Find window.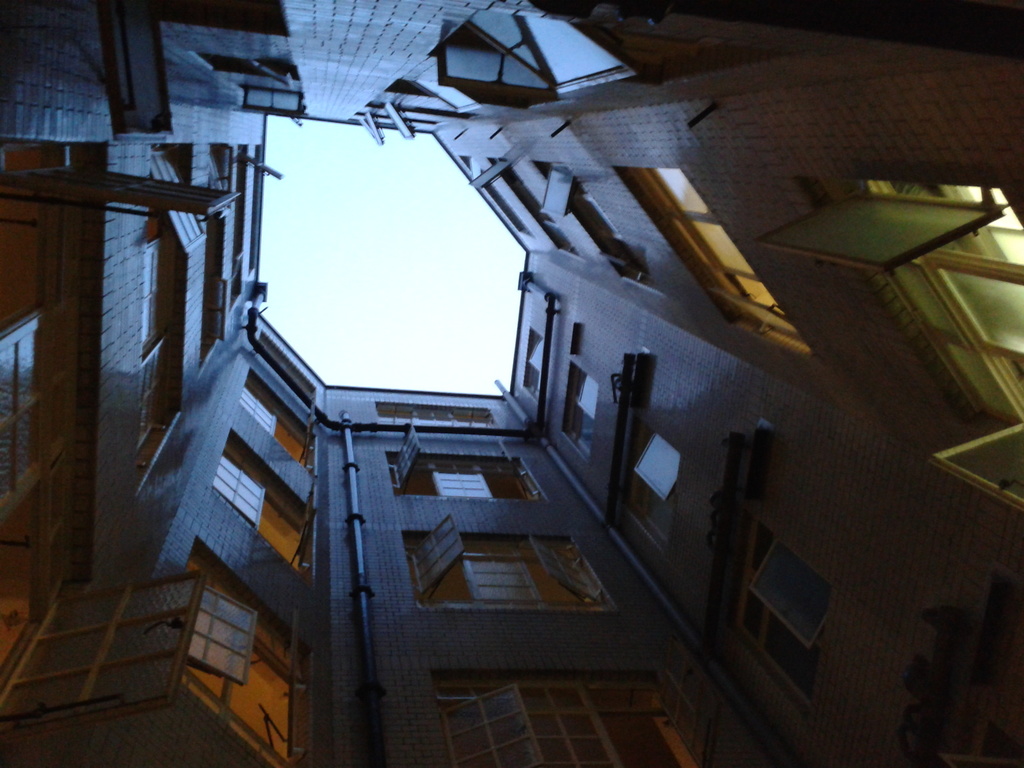
<region>159, 563, 326, 767</region>.
